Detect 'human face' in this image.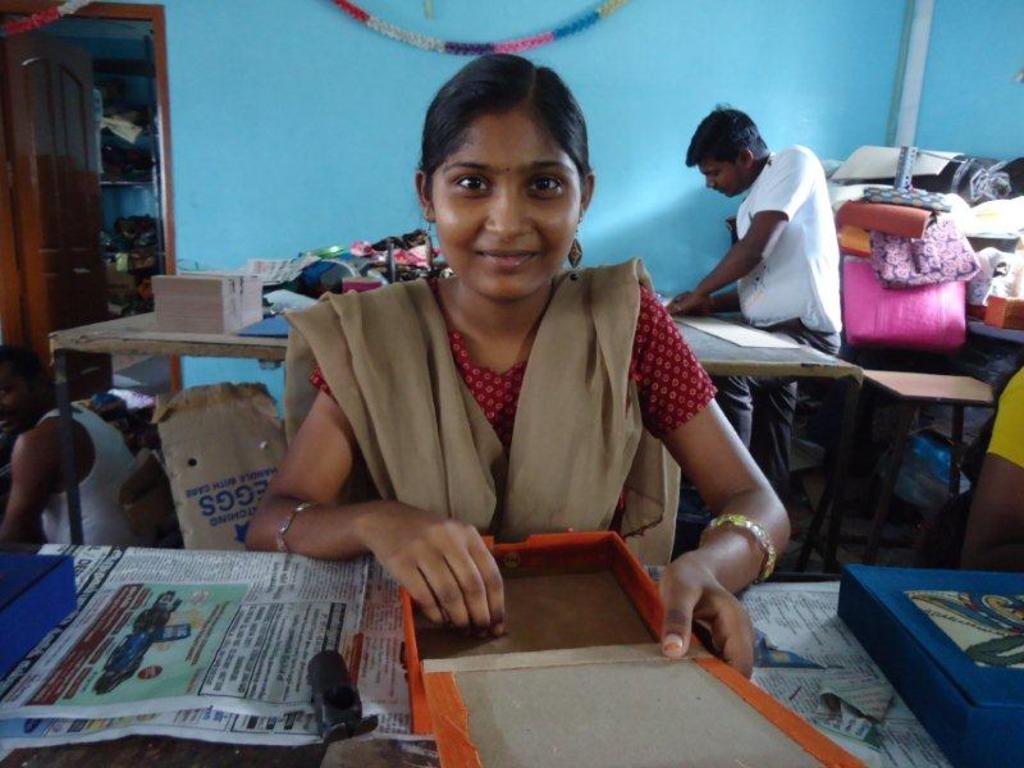
Detection: (x1=703, y1=163, x2=746, y2=193).
